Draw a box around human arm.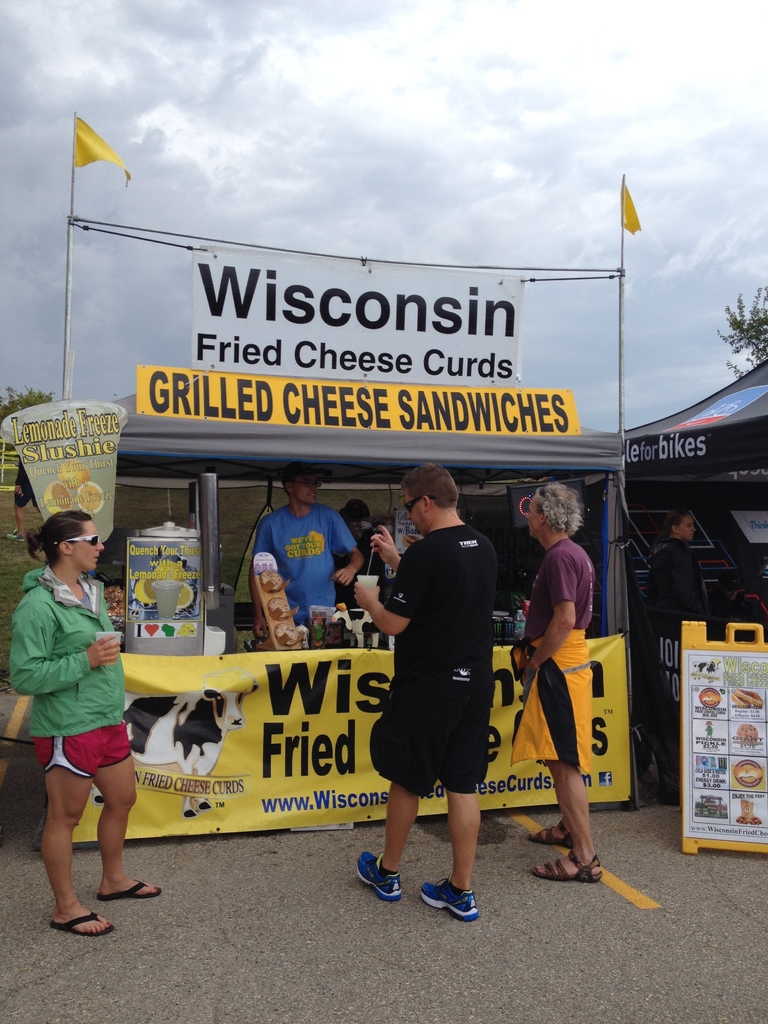
rect(97, 584, 136, 720).
